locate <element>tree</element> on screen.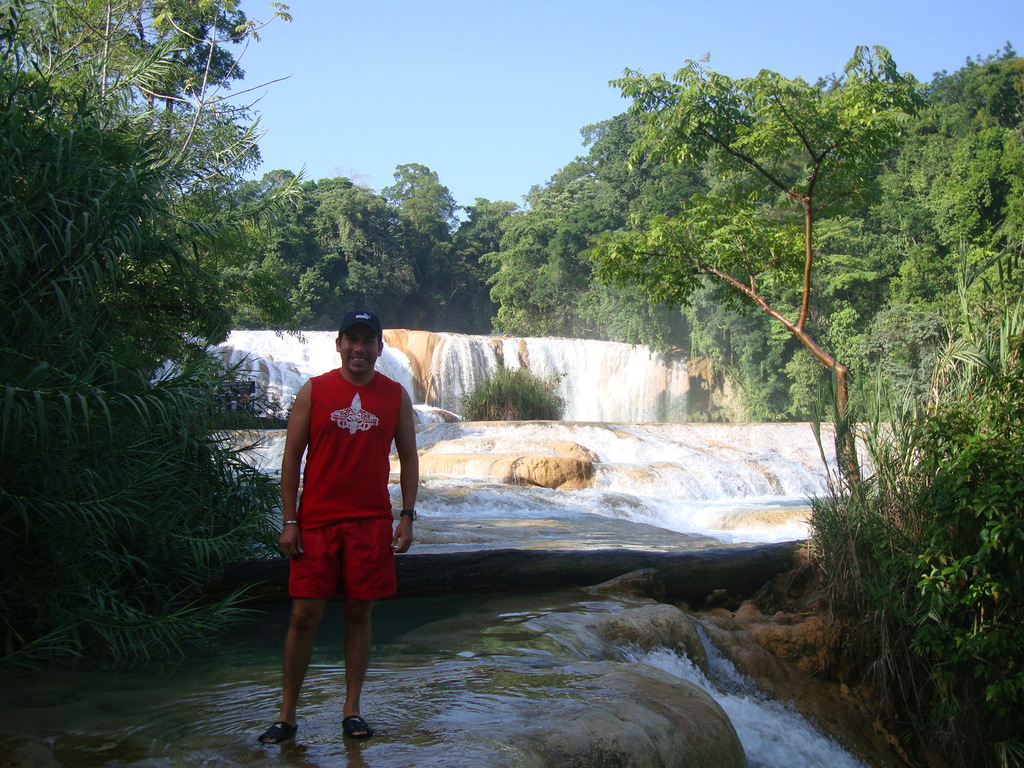
On screen at 591:66:938:520.
